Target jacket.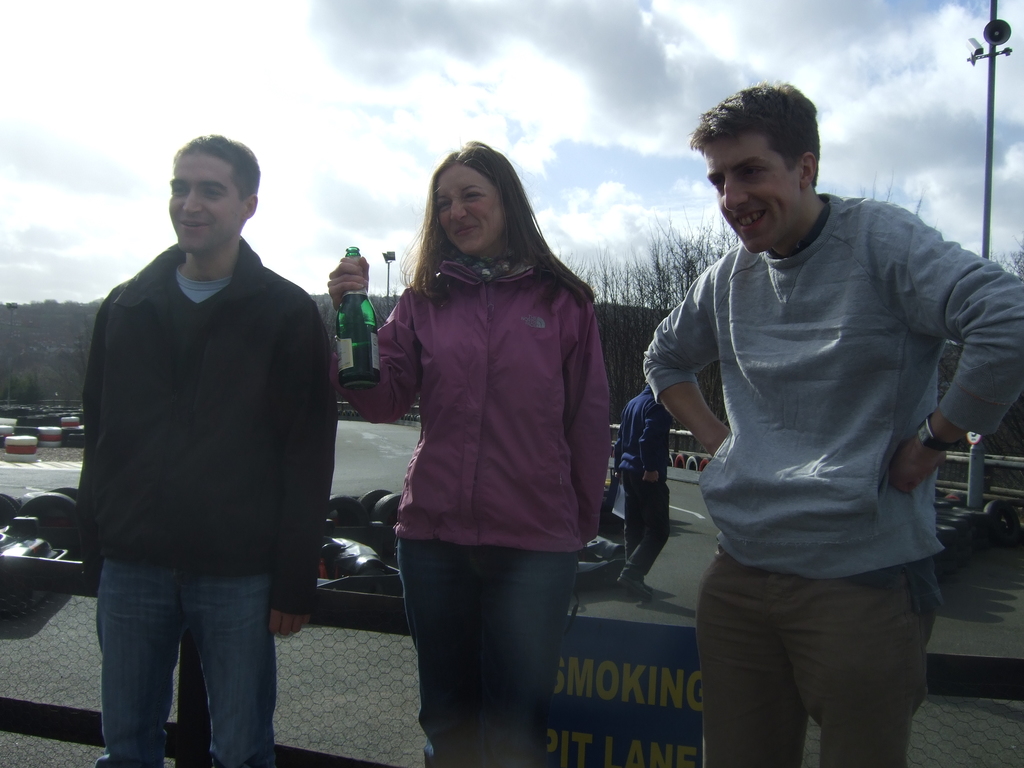
Target region: locate(71, 236, 335, 616).
